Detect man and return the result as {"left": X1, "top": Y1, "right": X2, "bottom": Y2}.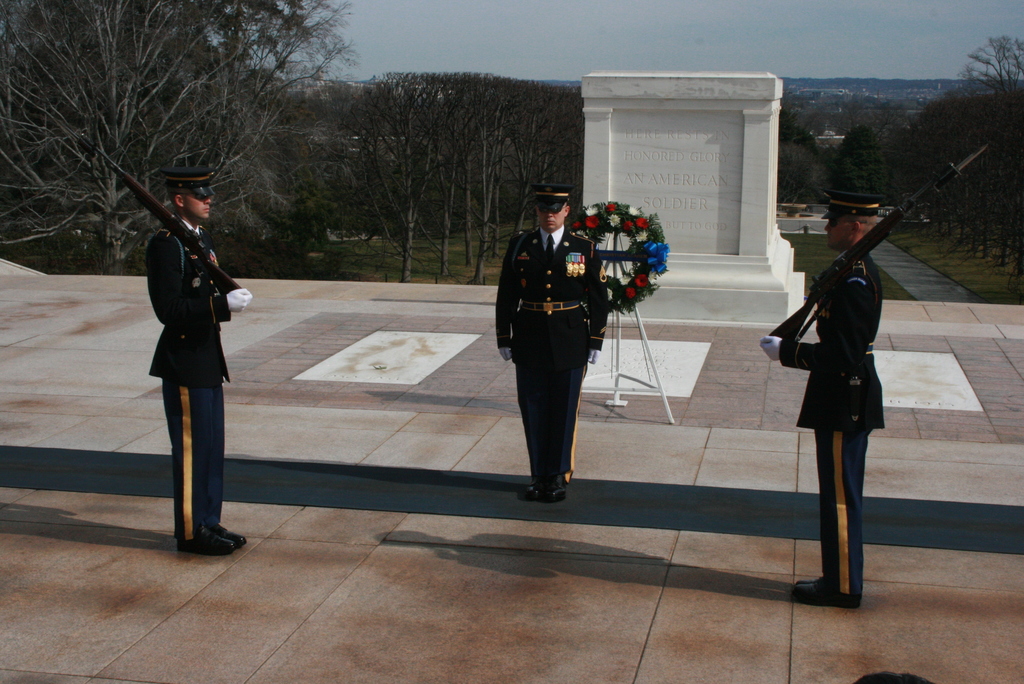
{"left": 489, "top": 183, "right": 605, "bottom": 505}.
